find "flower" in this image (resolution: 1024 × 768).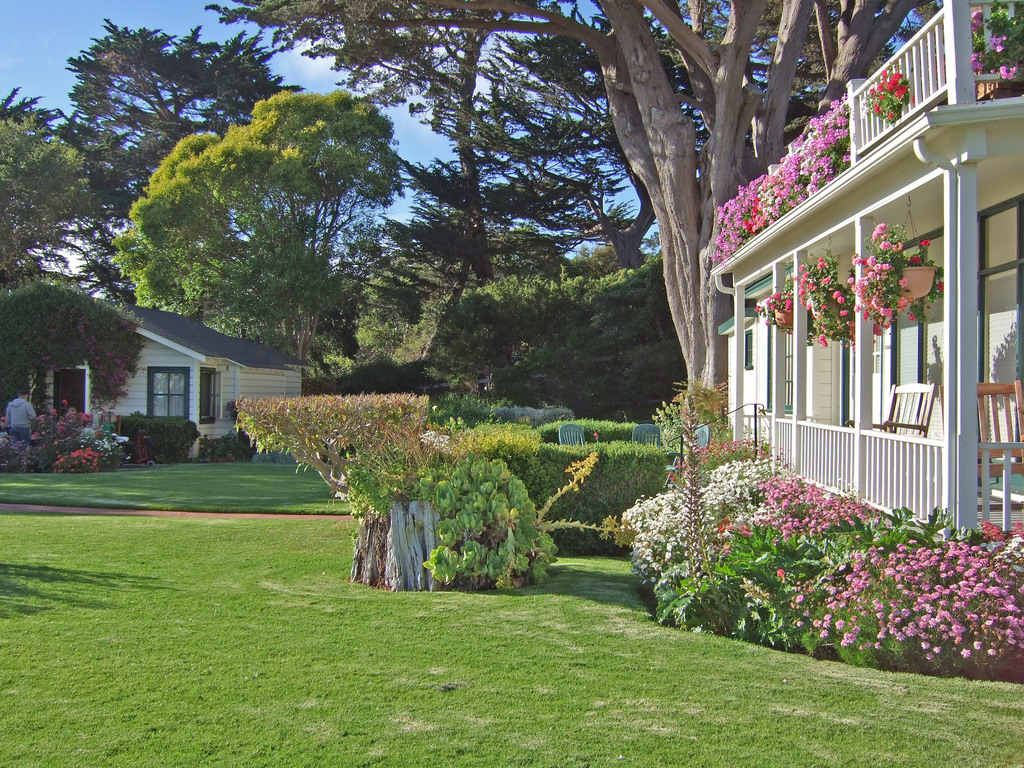
<region>873, 106, 897, 116</region>.
